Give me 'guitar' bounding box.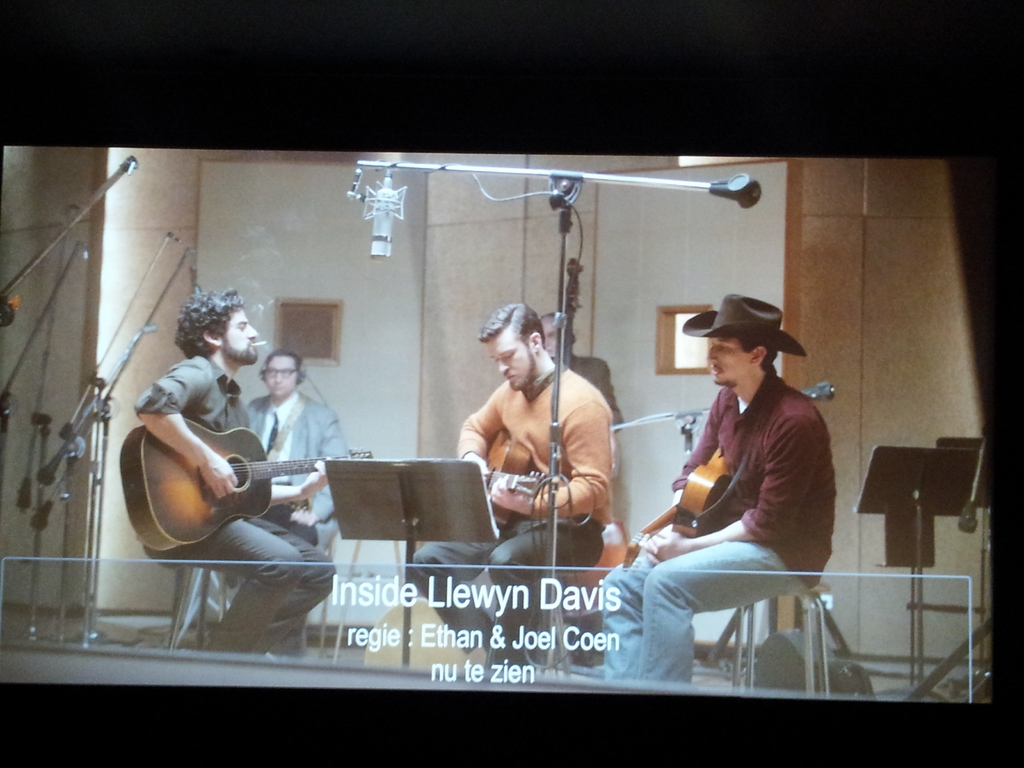
(481, 433, 546, 527).
